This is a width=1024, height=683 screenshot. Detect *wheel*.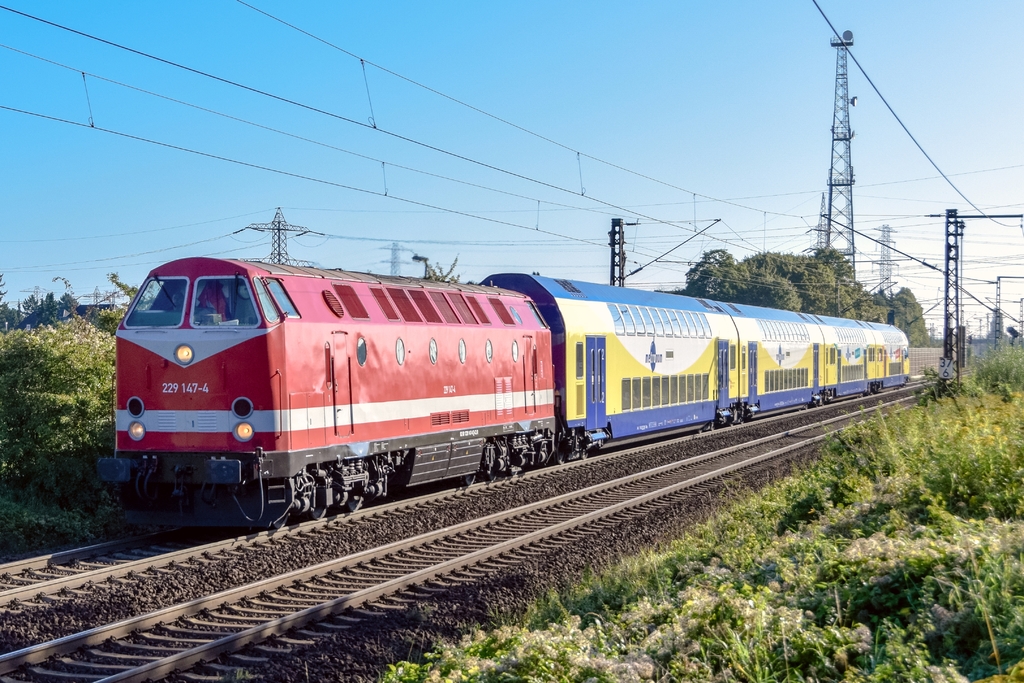
detection(312, 499, 326, 519).
